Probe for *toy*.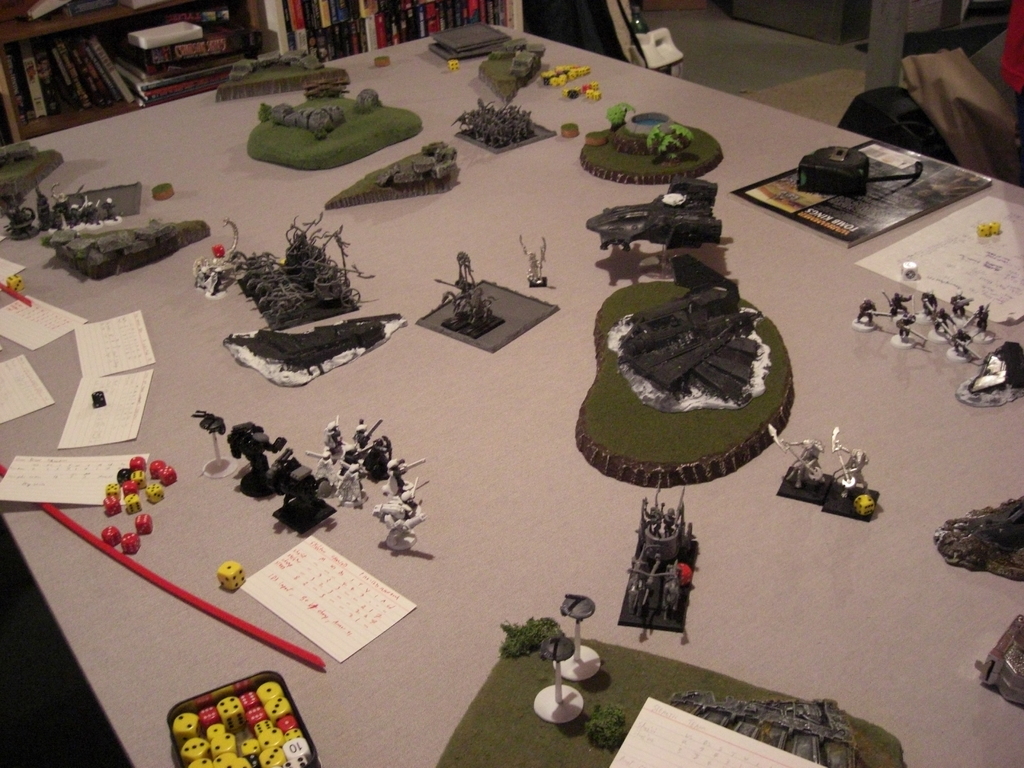
Probe result: BBox(461, 97, 543, 145).
